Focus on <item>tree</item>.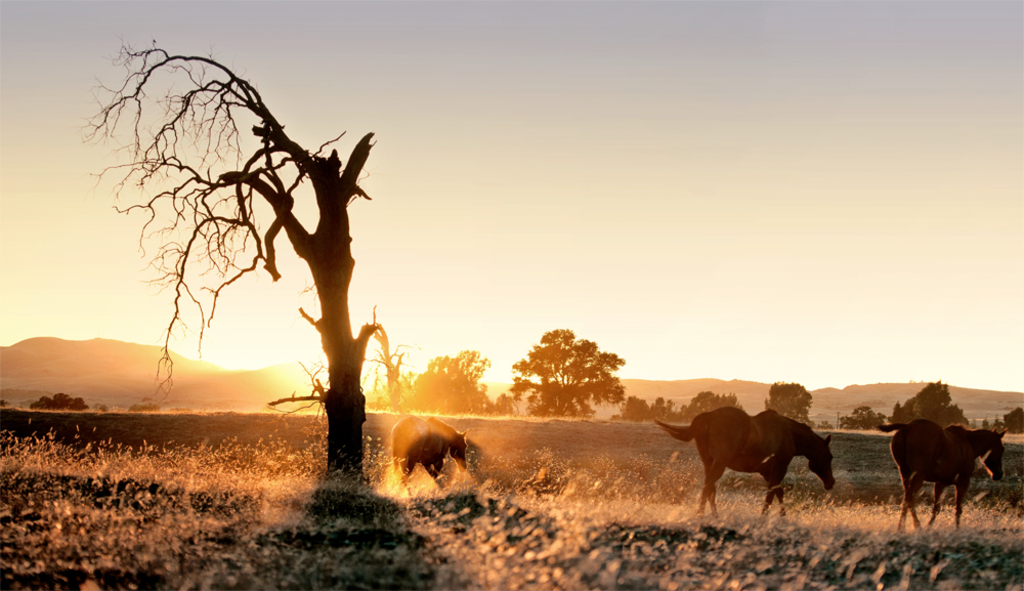
Focused at 397, 347, 490, 429.
